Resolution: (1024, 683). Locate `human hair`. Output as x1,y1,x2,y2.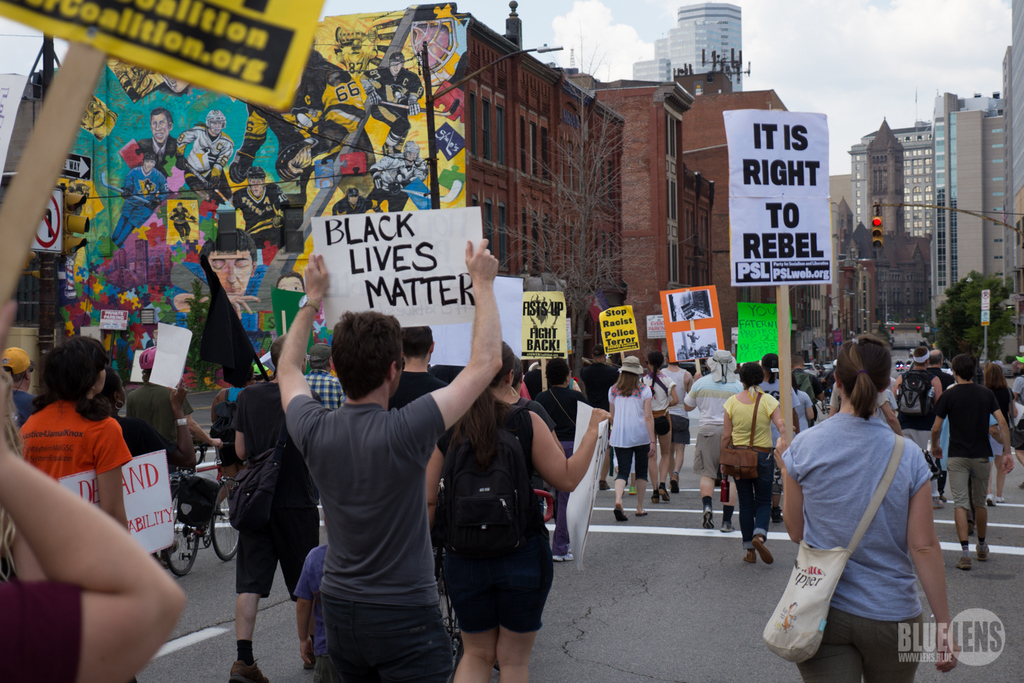
401,325,433,355.
